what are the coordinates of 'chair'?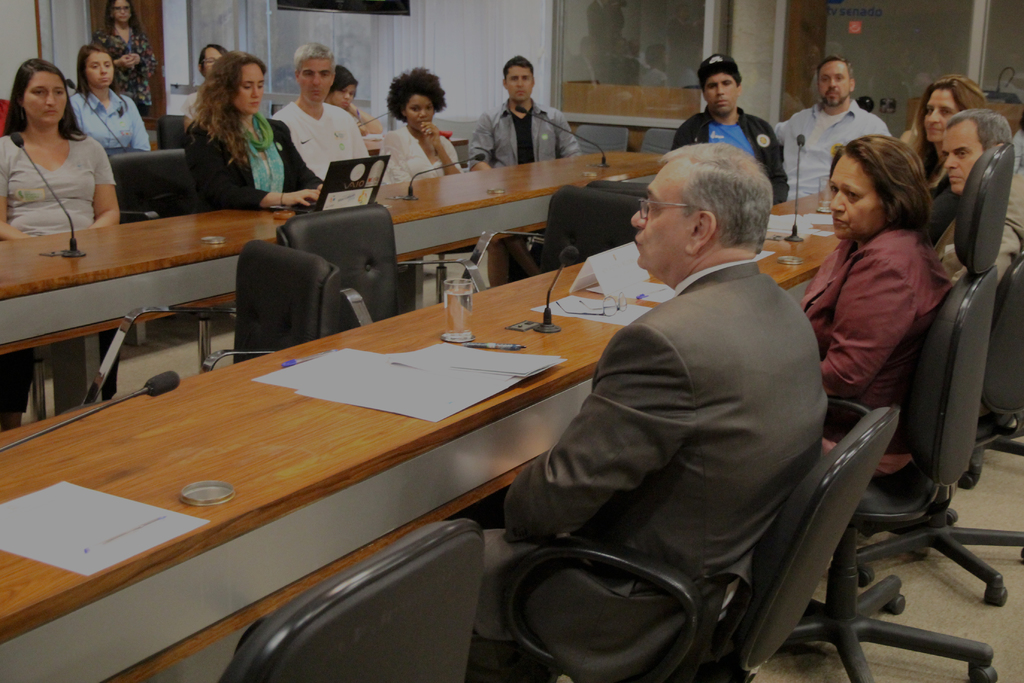
(280, 201, 402, 329).
